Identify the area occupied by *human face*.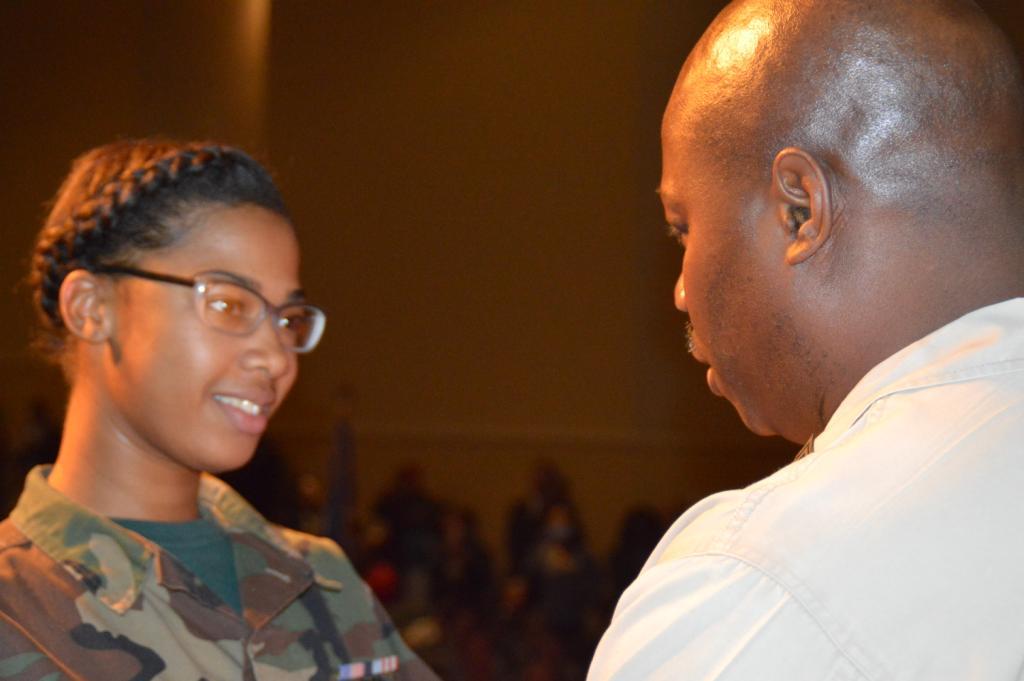
Area: bbox(659, 114, 771, 435).
